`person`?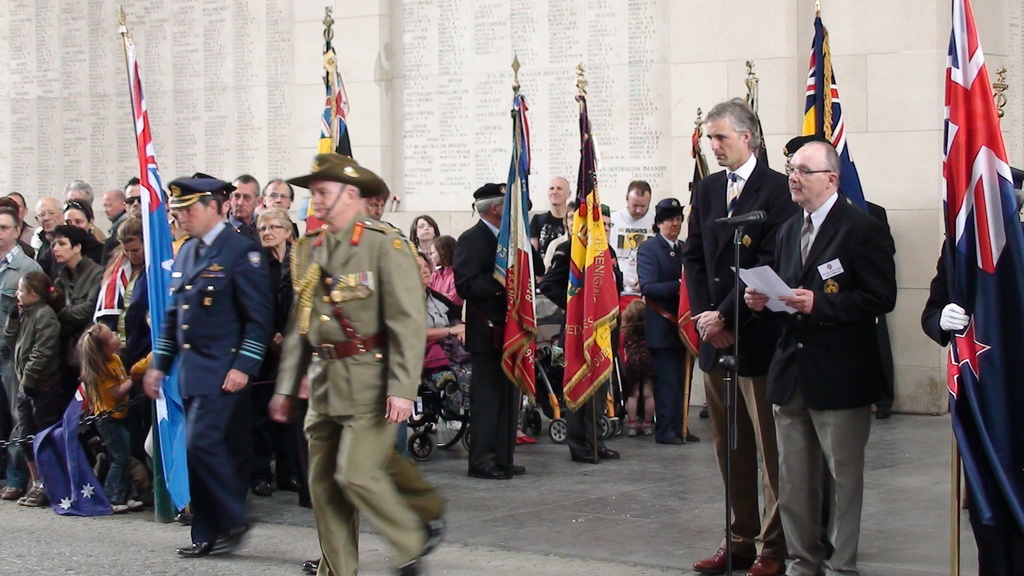
[x1=50, y1=226, x2=121, y2=345]
